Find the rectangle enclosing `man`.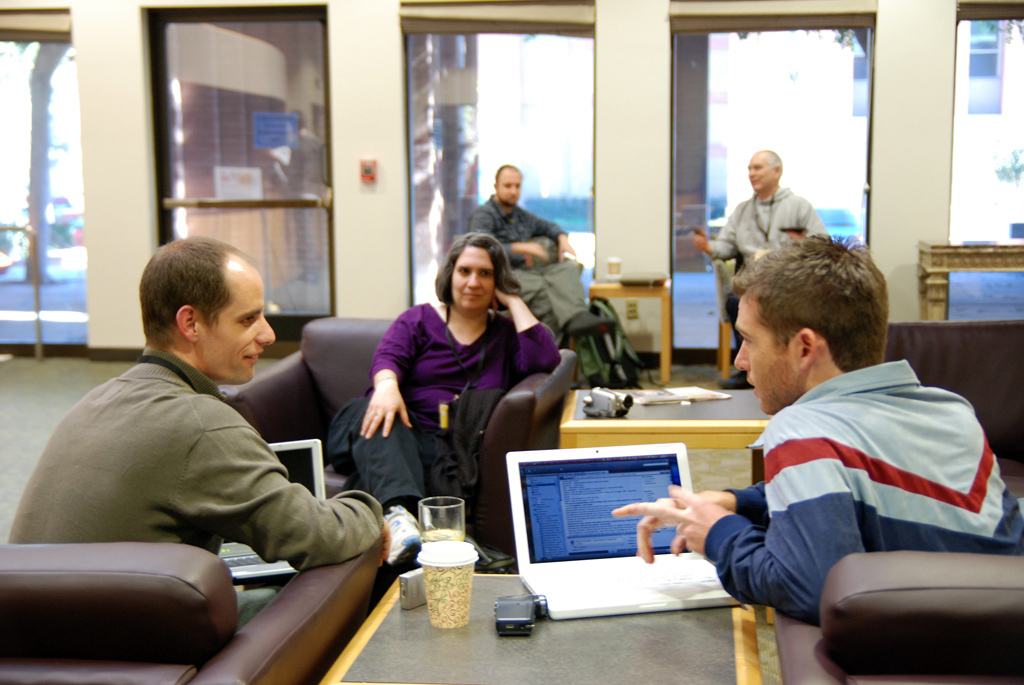
locate(23, 235, 387, 641).
